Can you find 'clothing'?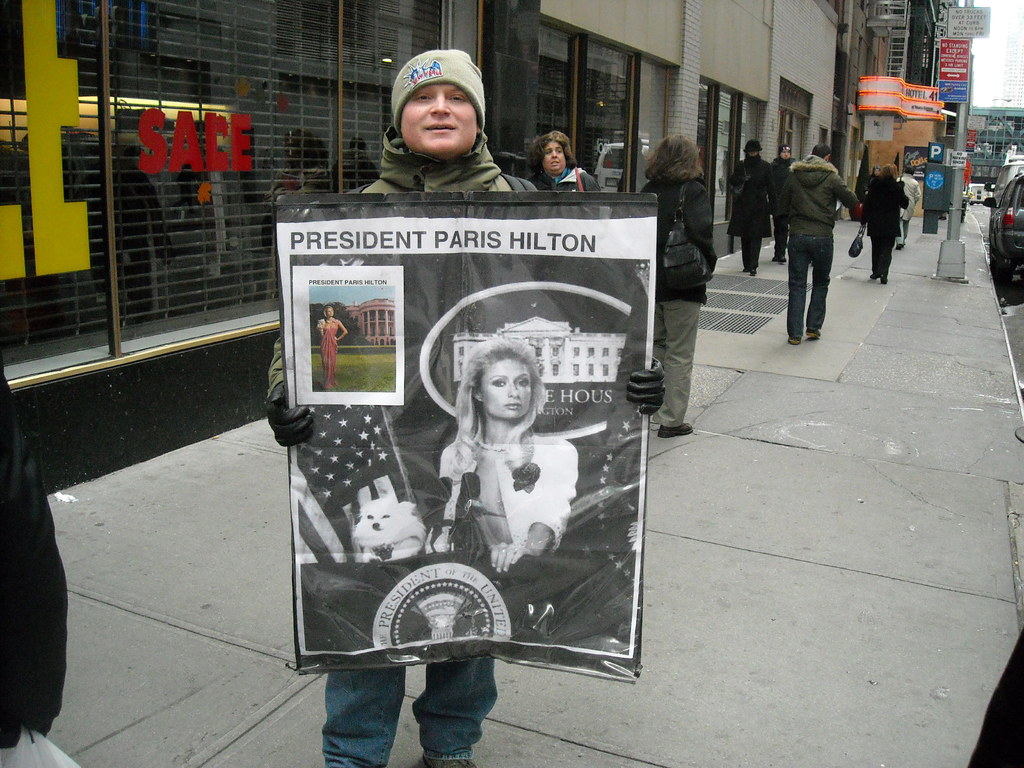
Yes, bounding box: x1=726, y1=156, x2=771, y2=273.
